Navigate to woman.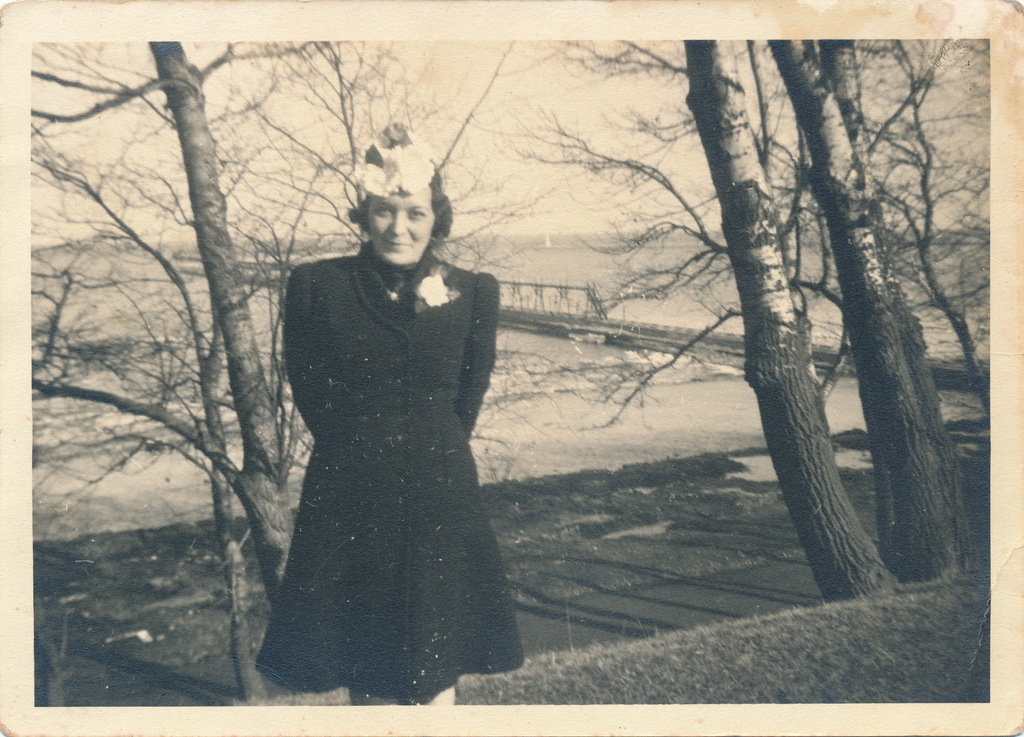
Navigation target: box(243, 123, 534, 704).
